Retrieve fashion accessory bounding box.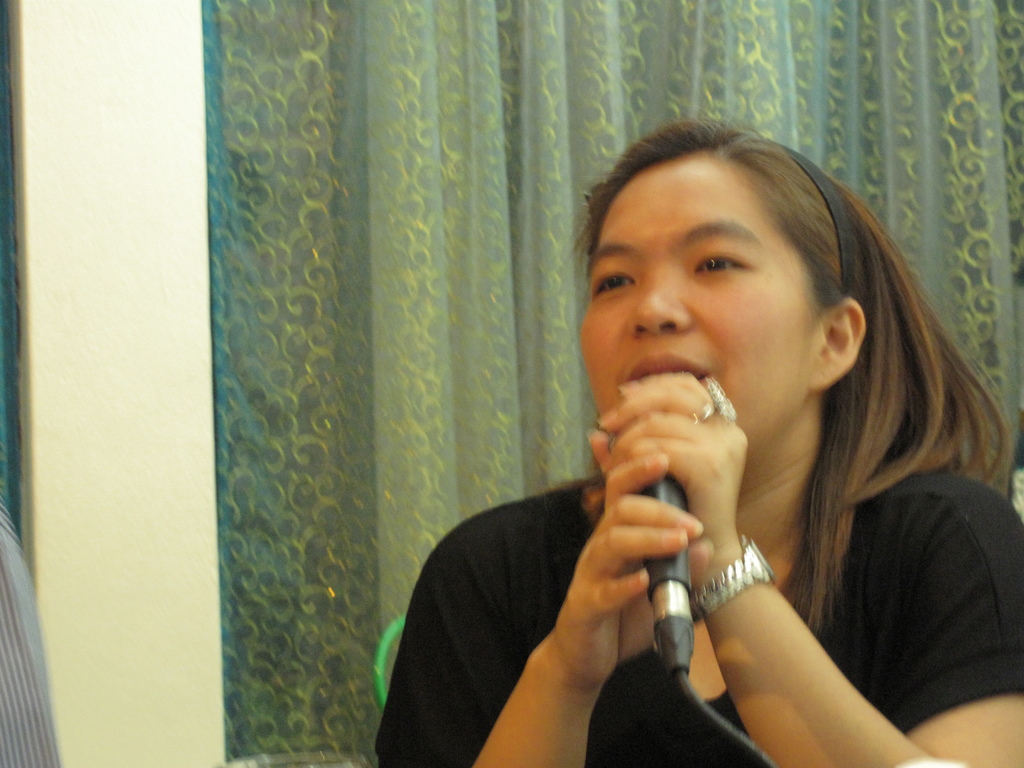
Bounding box: 690/372/740/424.
